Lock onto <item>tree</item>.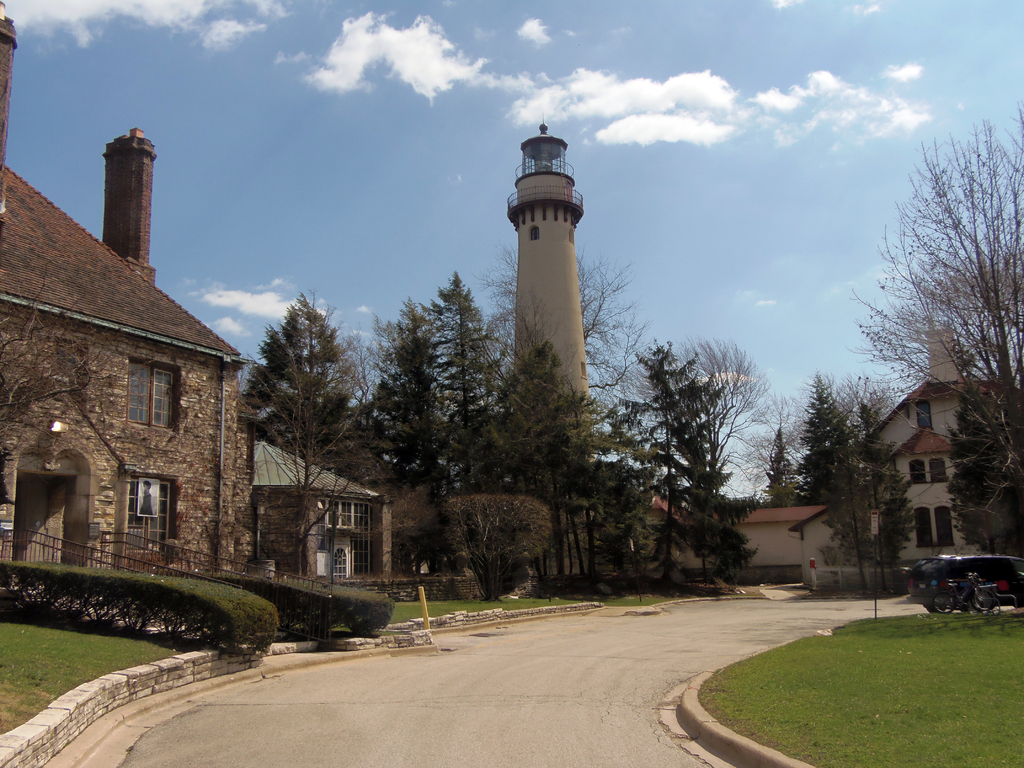
Locked: locate(799, 376, 846, 509).
